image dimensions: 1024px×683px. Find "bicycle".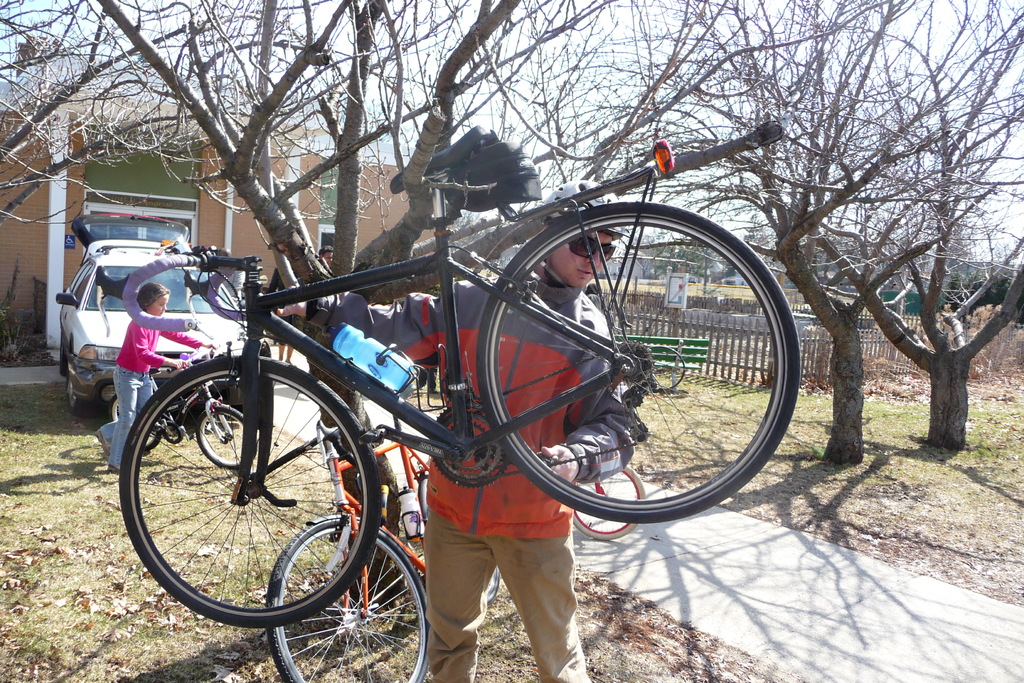
select_region(115, 127, 793, 661).
